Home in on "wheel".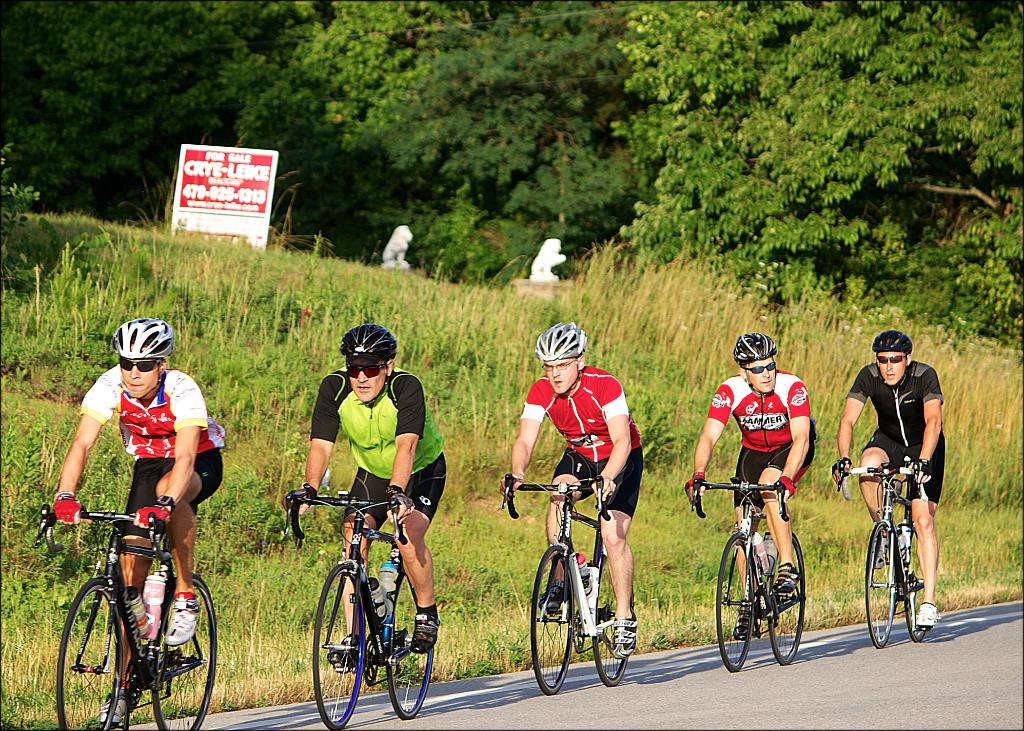
Homed in at <region>865, 523, 894, 647</region>.
